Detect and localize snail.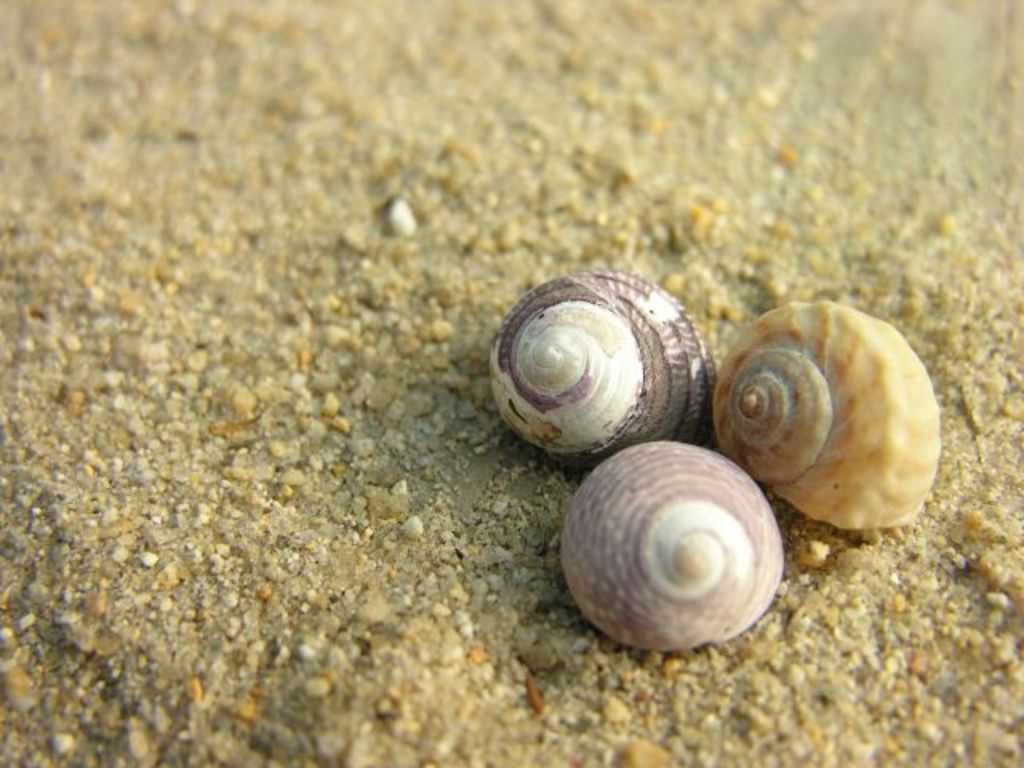
Localized at crop(485, 258, 720, 474).
